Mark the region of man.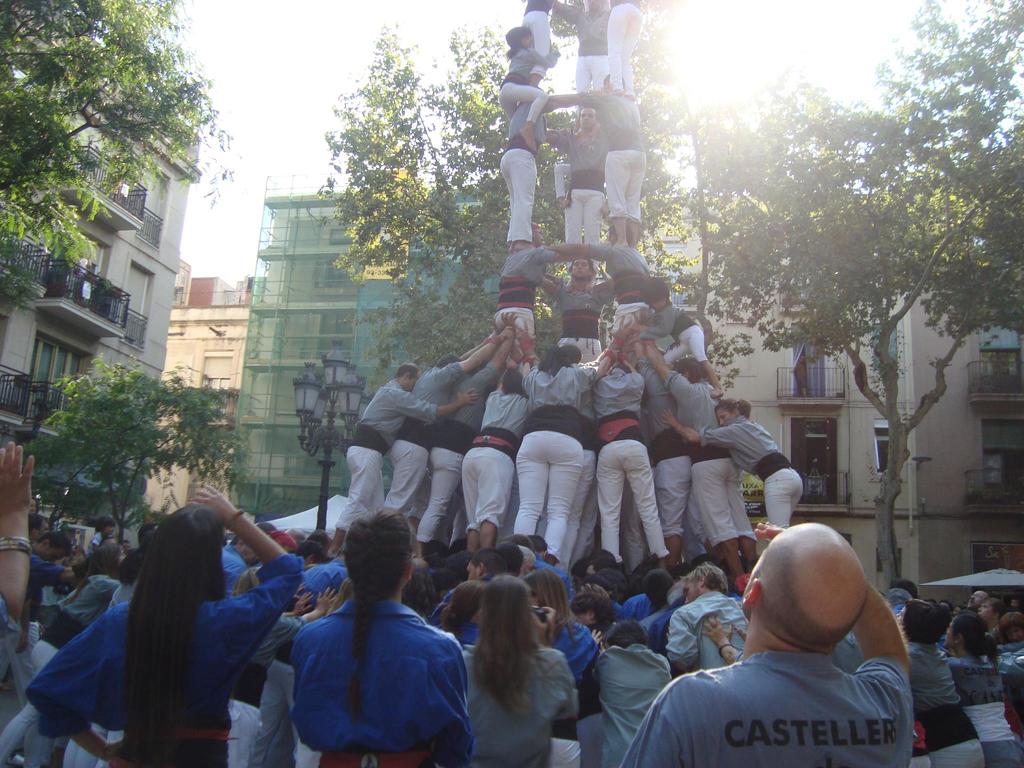
Region: <bbox>531, 257, 616, 360</bbox>.
